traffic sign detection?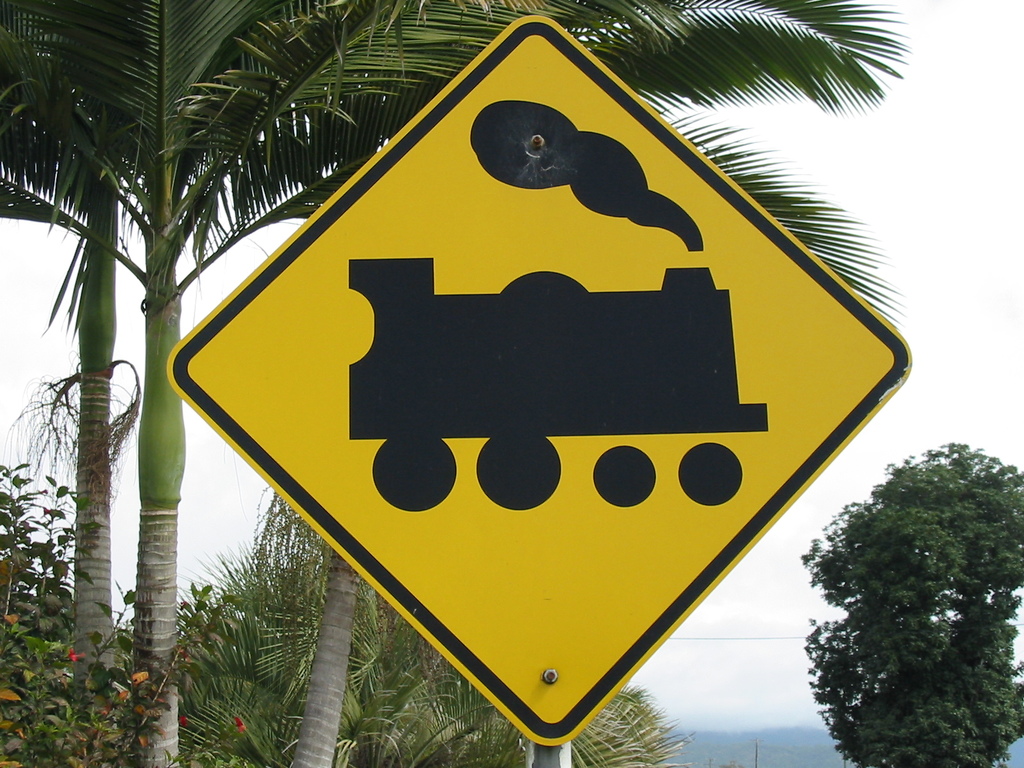
<box>168,13,911,749</box>
